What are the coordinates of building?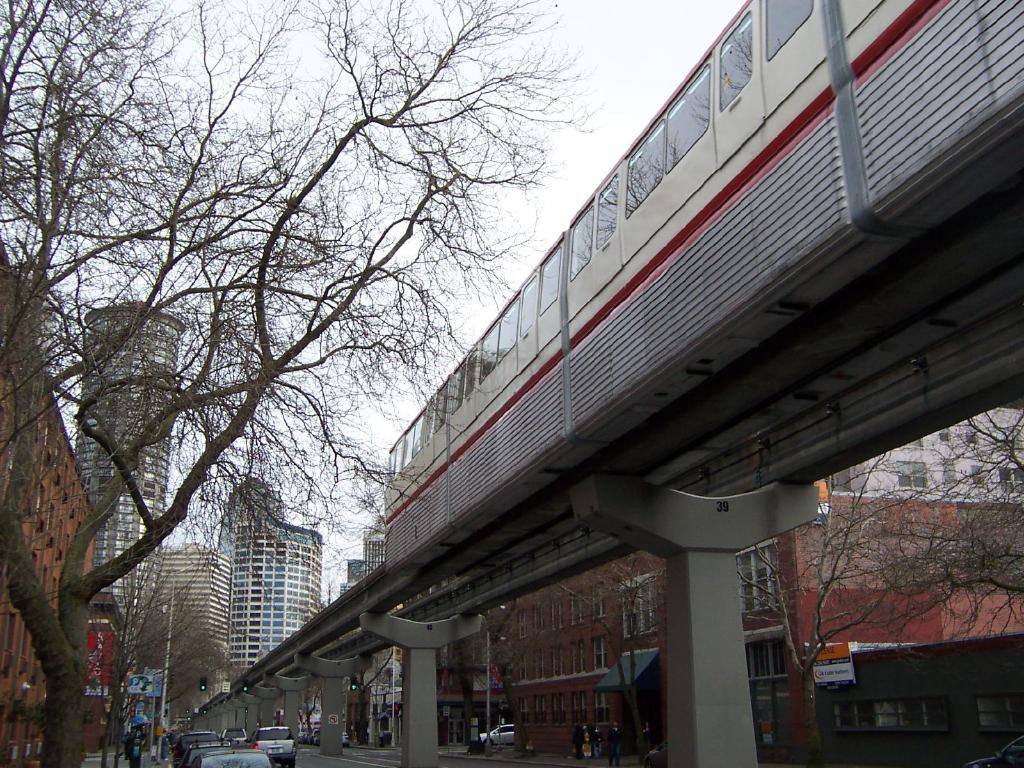
(x1=447, y1=488, x2=1023, y2=767).
